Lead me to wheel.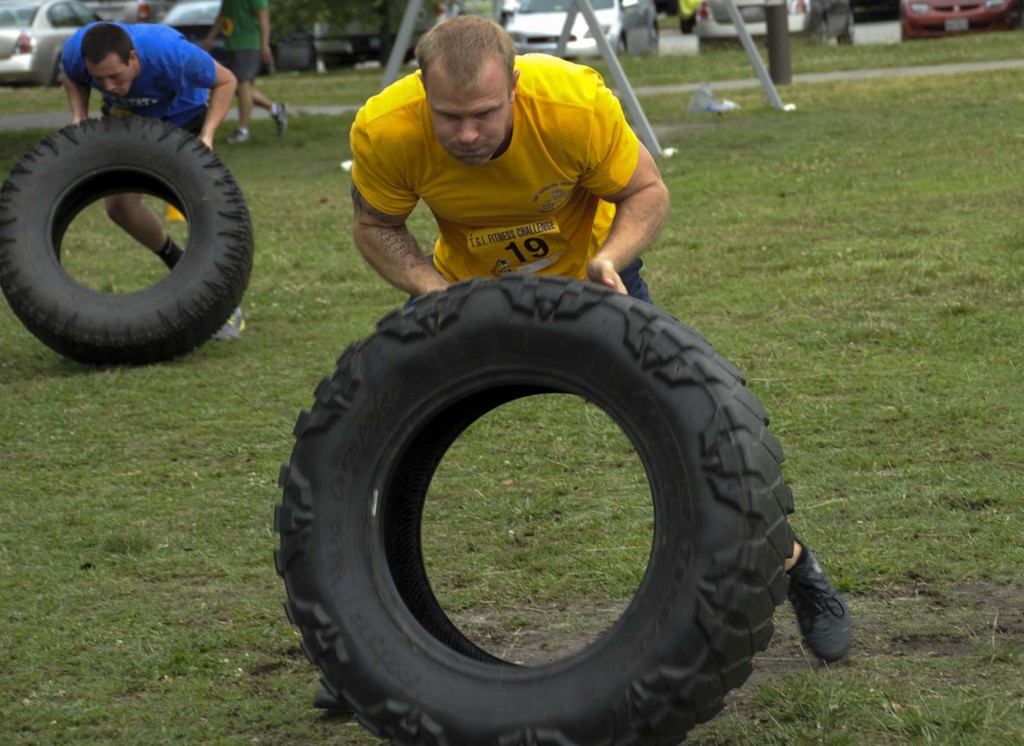
Lead to region(274, 273, 795, 745).
